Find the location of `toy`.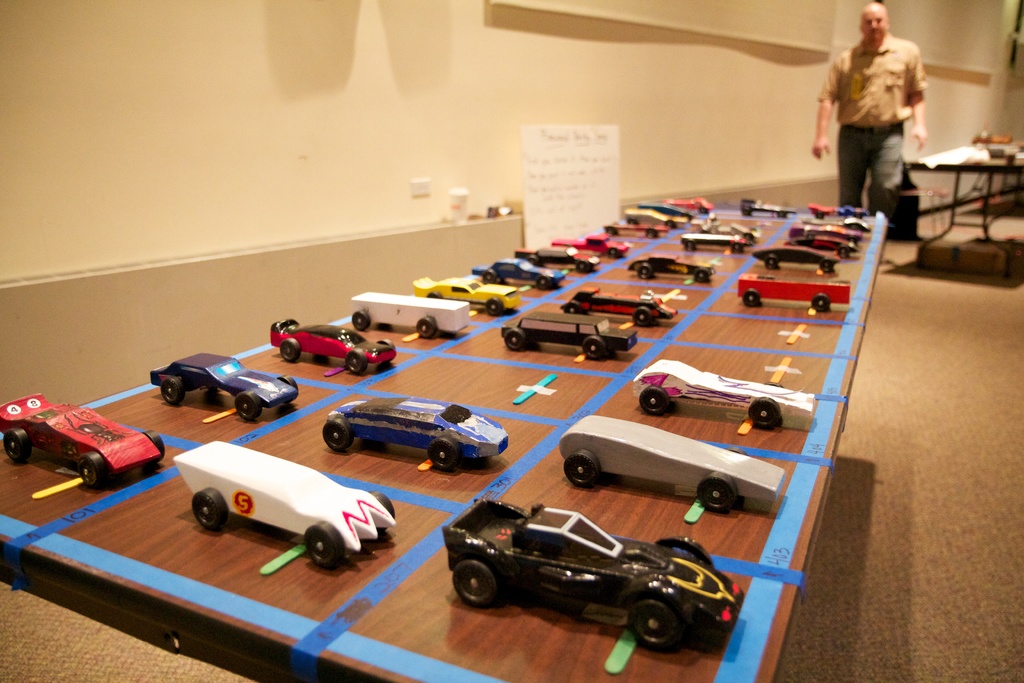
Location: locate(791, 222, 866, 243).
